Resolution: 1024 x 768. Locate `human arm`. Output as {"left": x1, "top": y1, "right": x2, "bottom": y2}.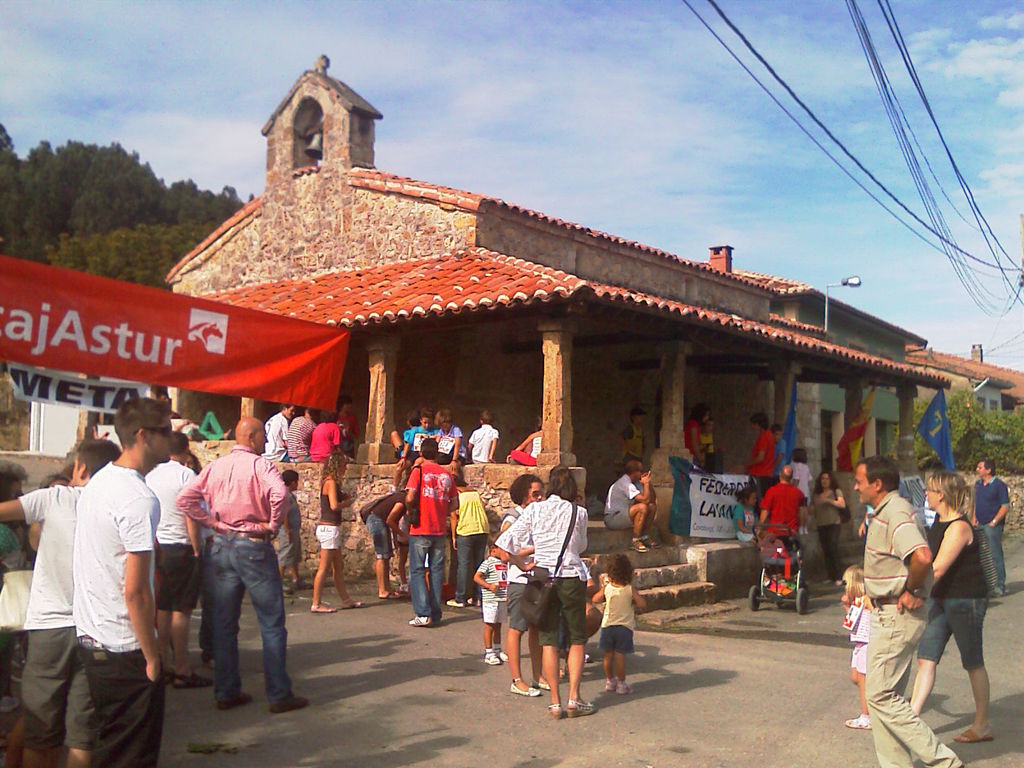
{"left": 320, "top": 479, "right": 357, "bottom": 511}.
